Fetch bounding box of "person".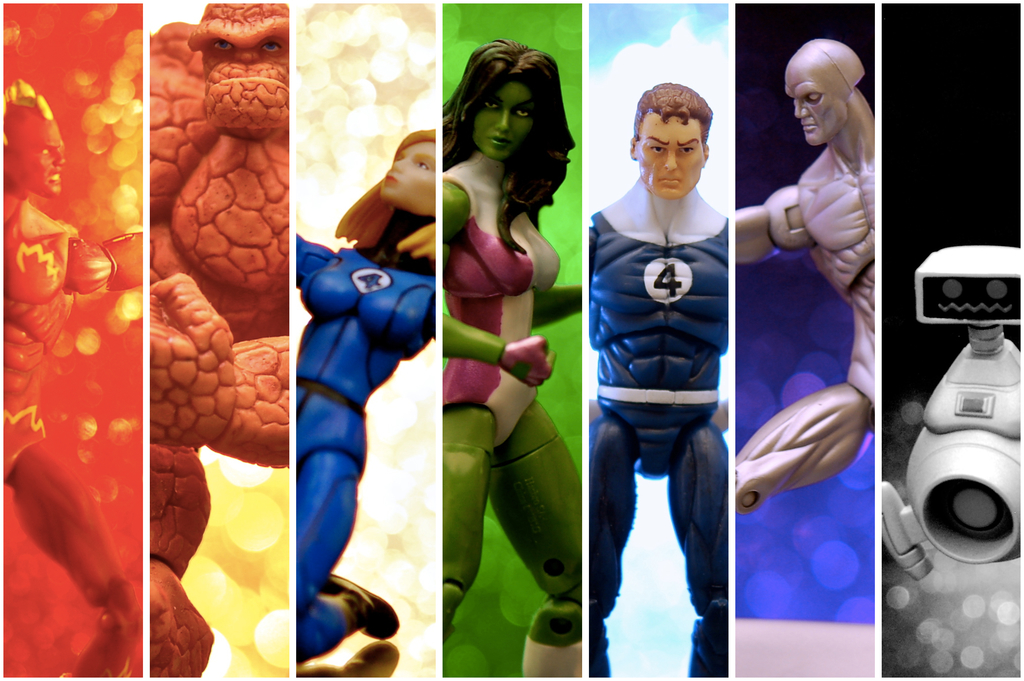
Bbox: bbox=(737, 37, 877, 510).
